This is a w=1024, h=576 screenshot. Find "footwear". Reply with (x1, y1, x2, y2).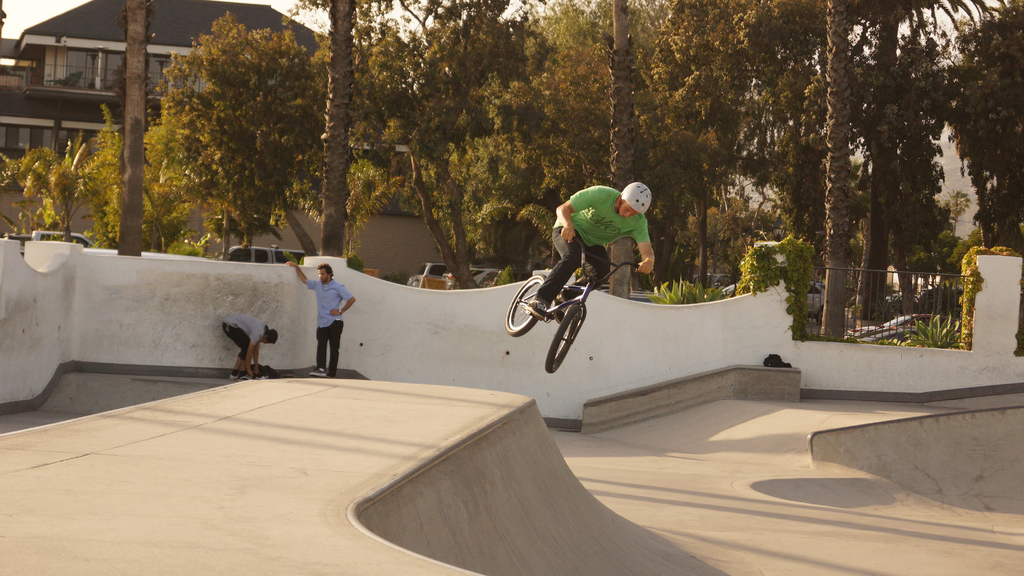
(239, 376, 248, 381).
